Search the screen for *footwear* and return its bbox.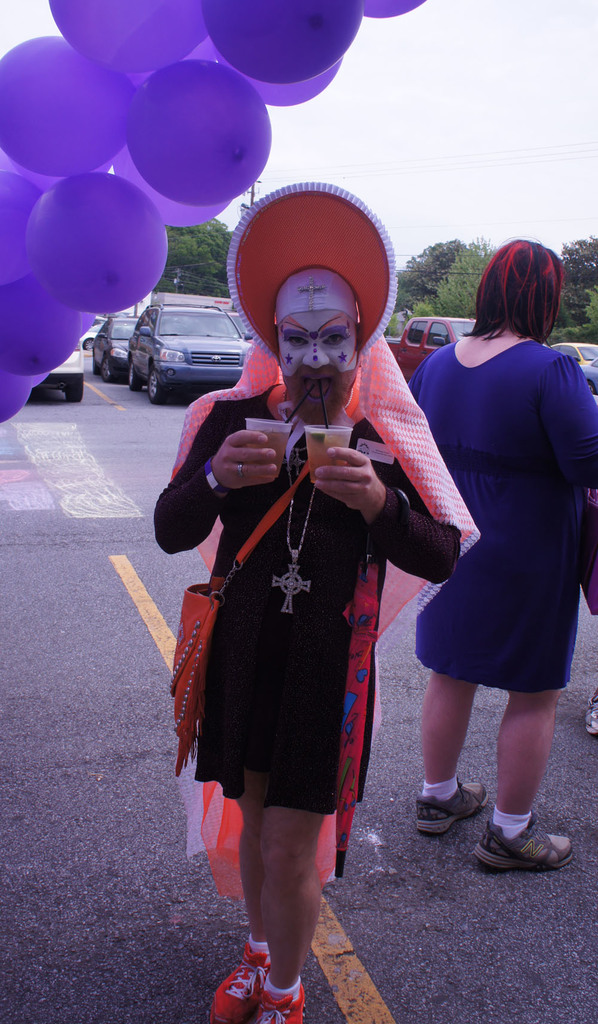
Found: BBox(472, 814, 575, 868).
